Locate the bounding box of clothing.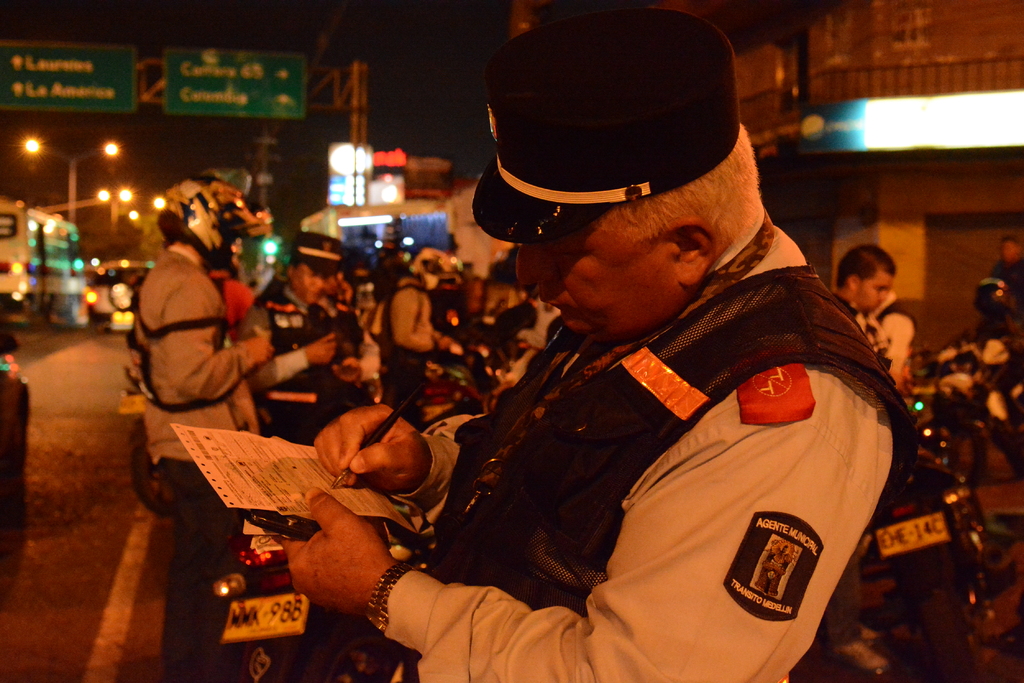
Bounding box: (left=239, top=273, right=348, bottom=442).
